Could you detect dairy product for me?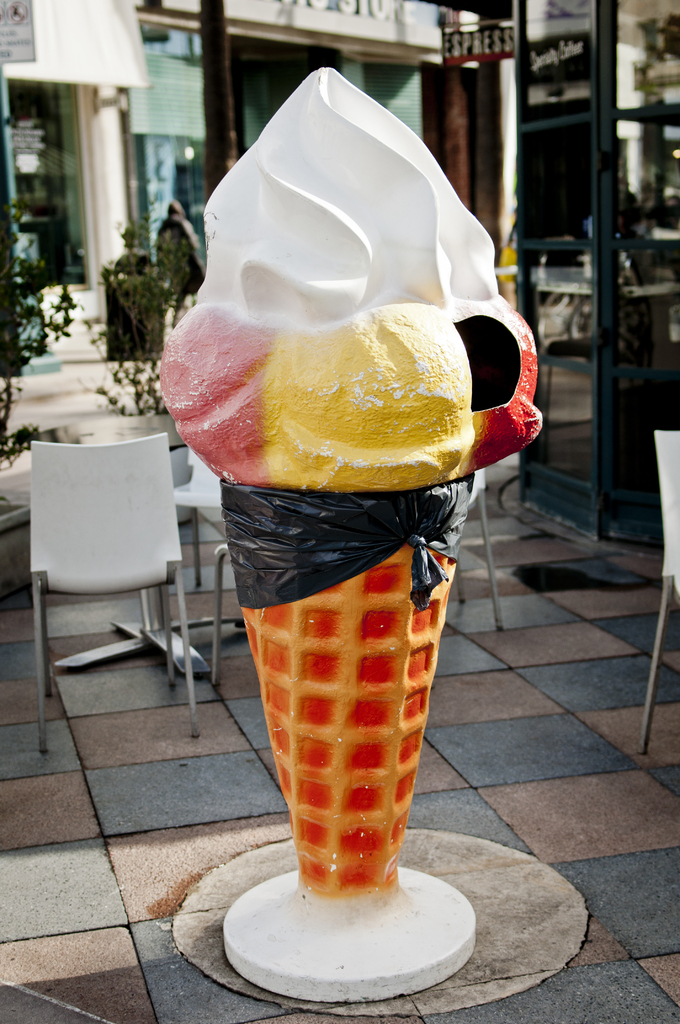
Detection result: locate(159, 71, 537, 491).
